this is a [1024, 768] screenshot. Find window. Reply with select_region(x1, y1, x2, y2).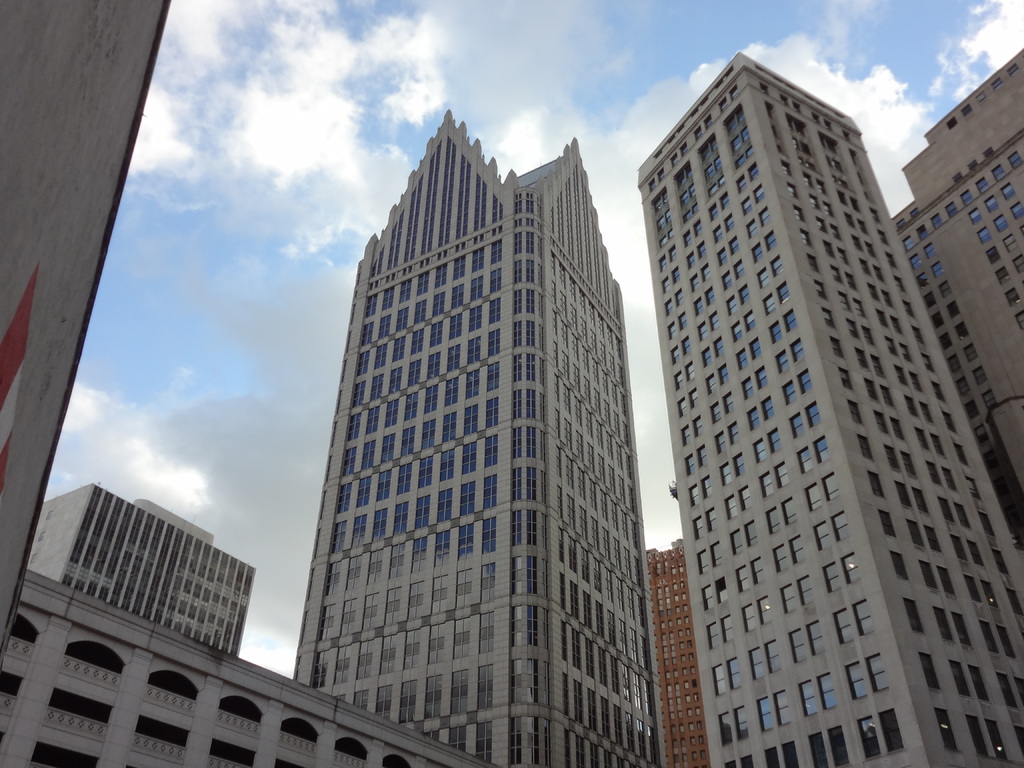
select_region(931, 198, 957, 228).
